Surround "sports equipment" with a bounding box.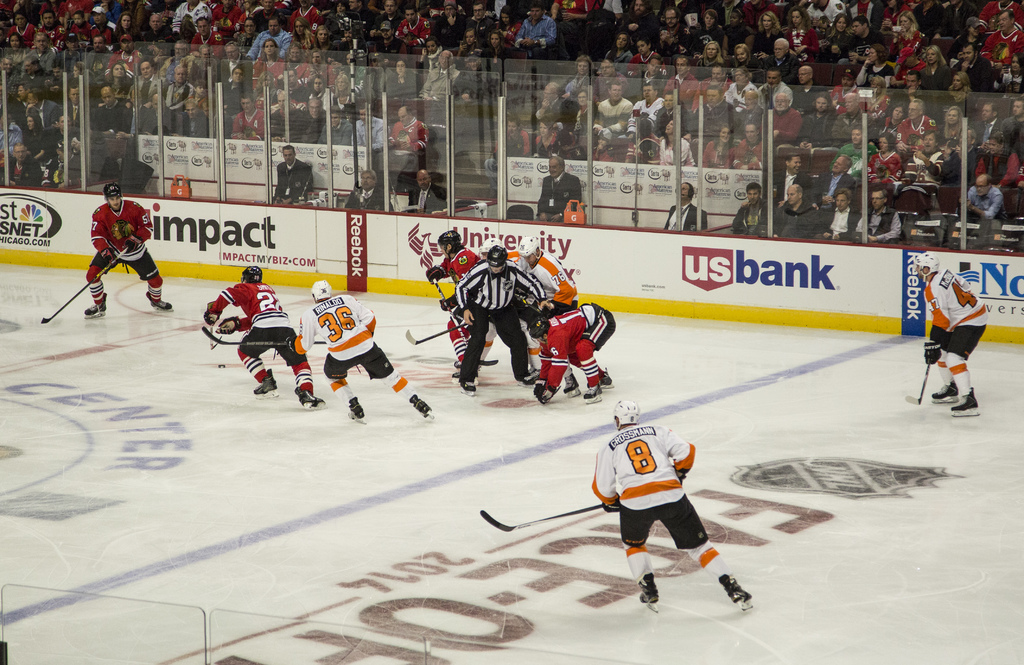
pyautogui.locateOnScreen(84, 294, 109, 319).
